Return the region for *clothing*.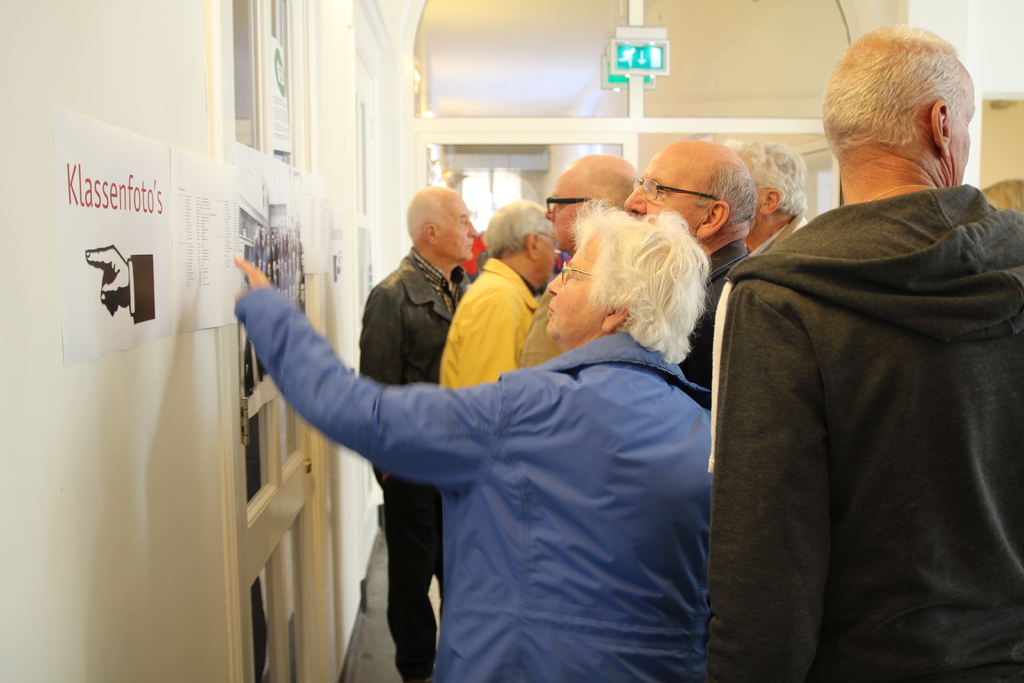
429/268/542/421.
